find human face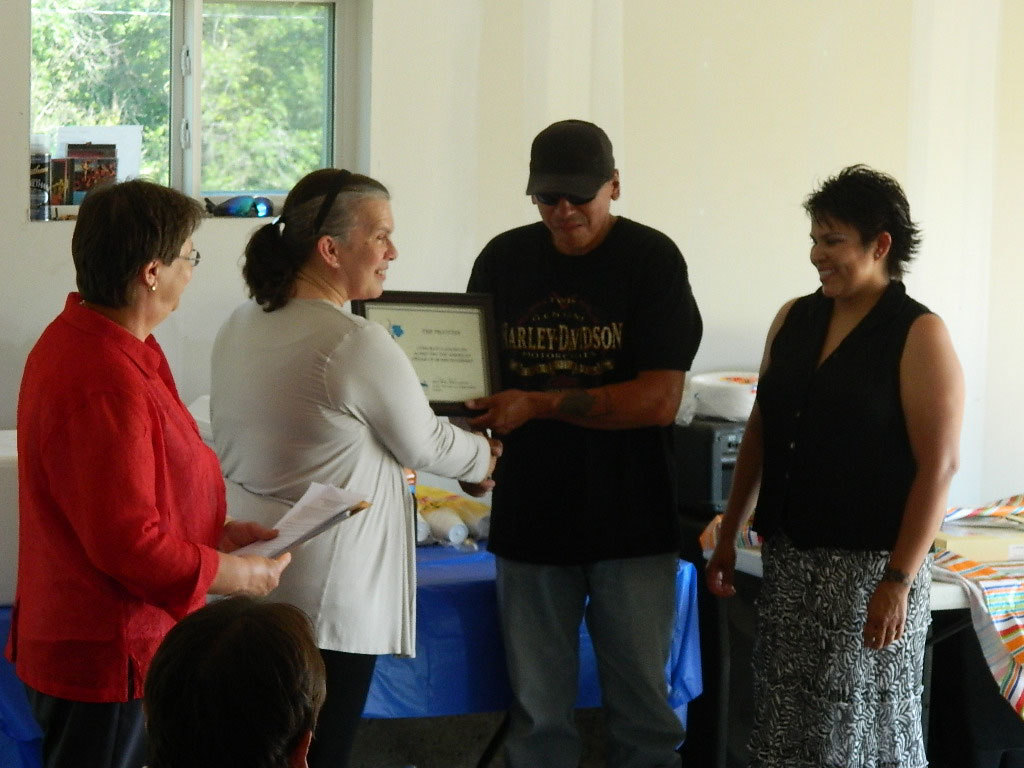
(538, 182, 610, 249)
